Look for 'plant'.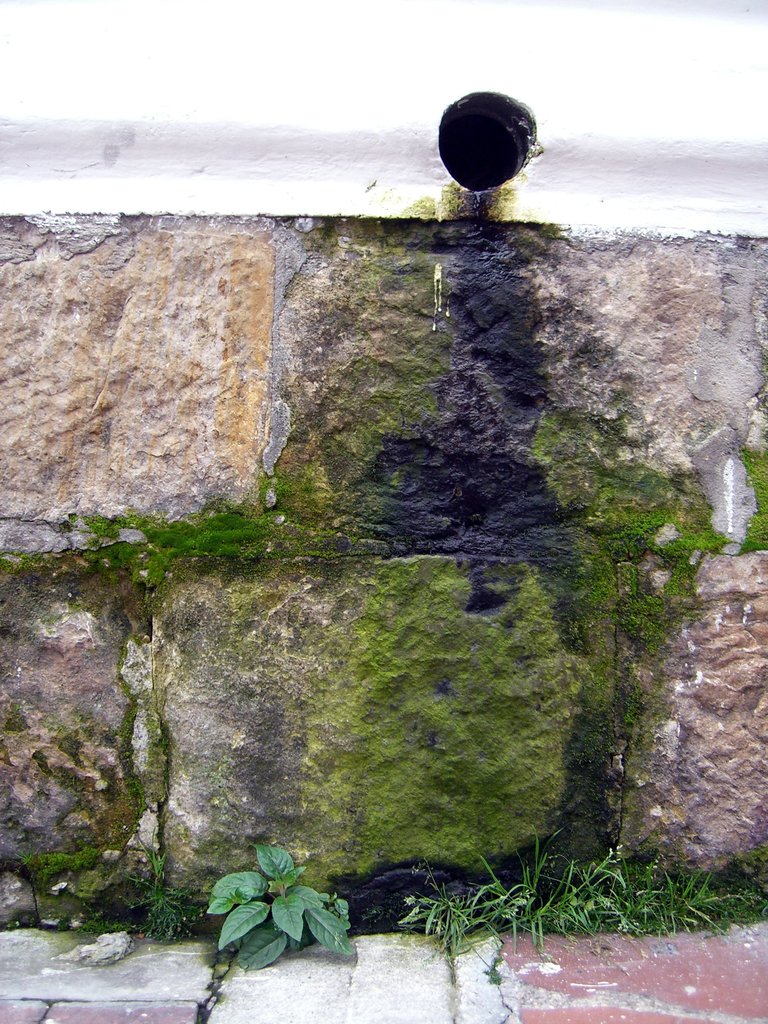
Found: l=605, t=508, r=730, b=652.
